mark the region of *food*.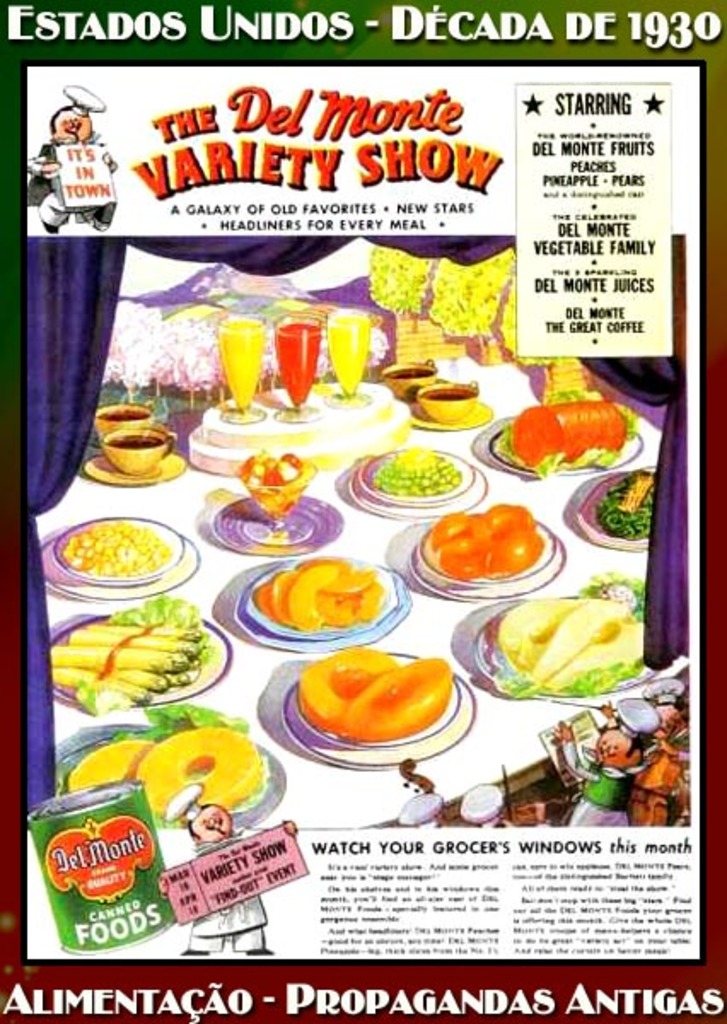
Region: detection(510, 399, 631, 469).
